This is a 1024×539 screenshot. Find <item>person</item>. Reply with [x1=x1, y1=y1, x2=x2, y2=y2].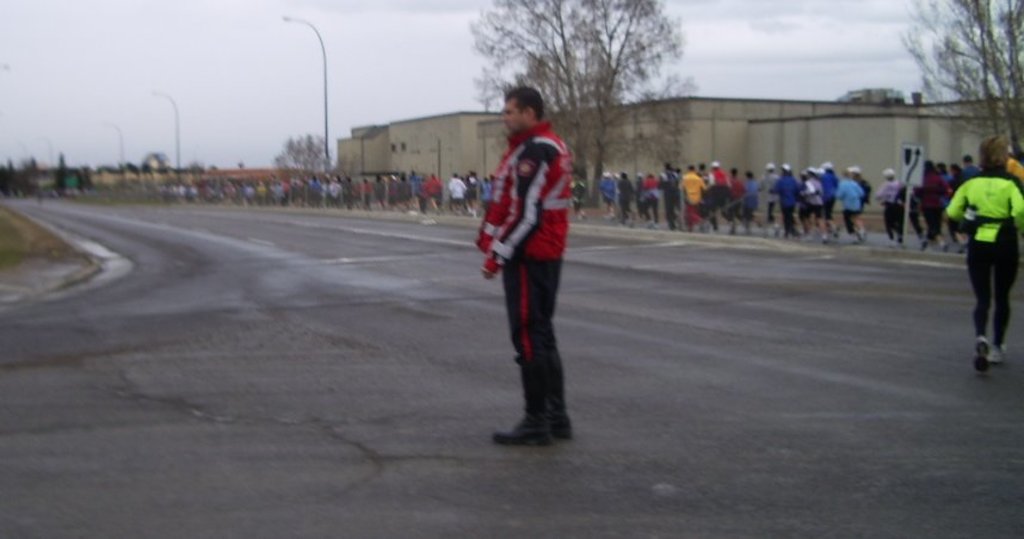
[x1=729, y1=165, x2=752, y2=233].
